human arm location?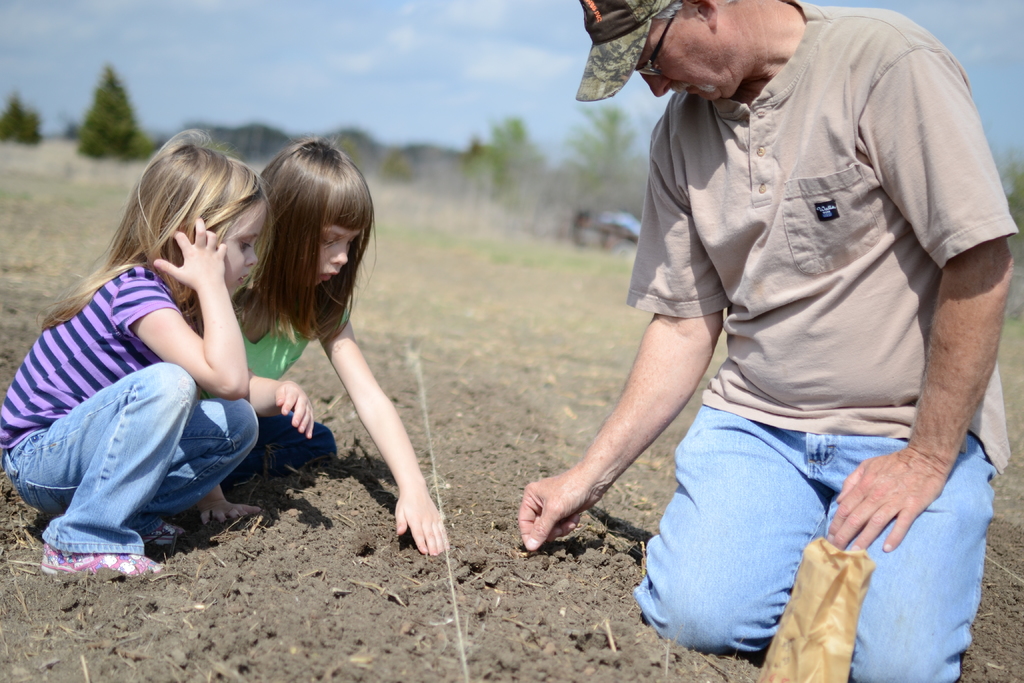
<bbox>127, 213, 248, 401</bbox>
